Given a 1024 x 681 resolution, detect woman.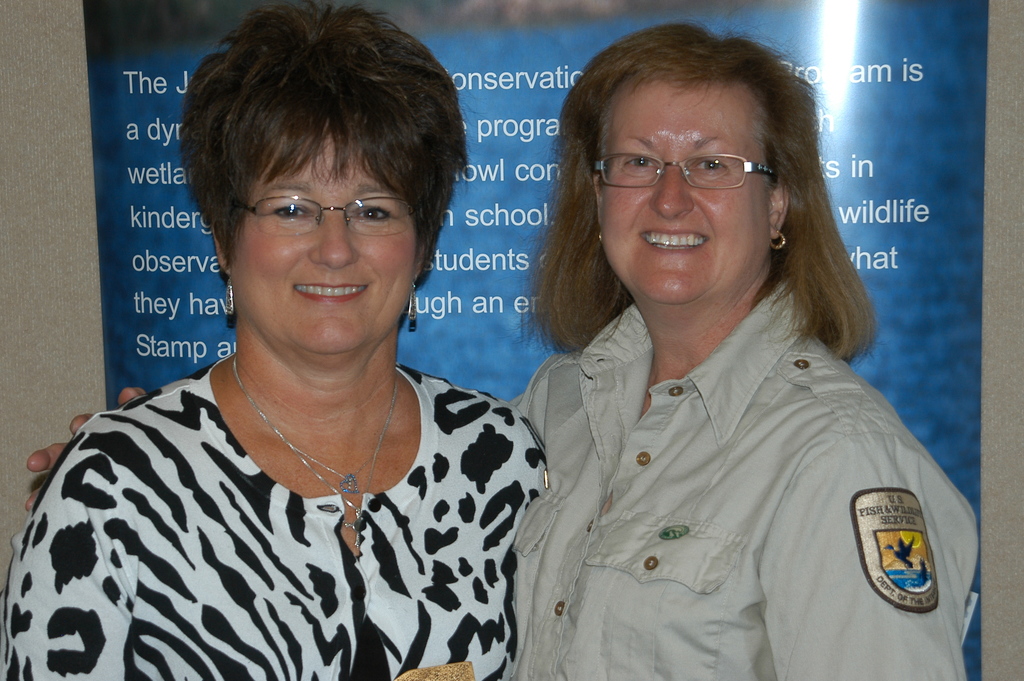
bbox=(0, 0, 550, 680).
